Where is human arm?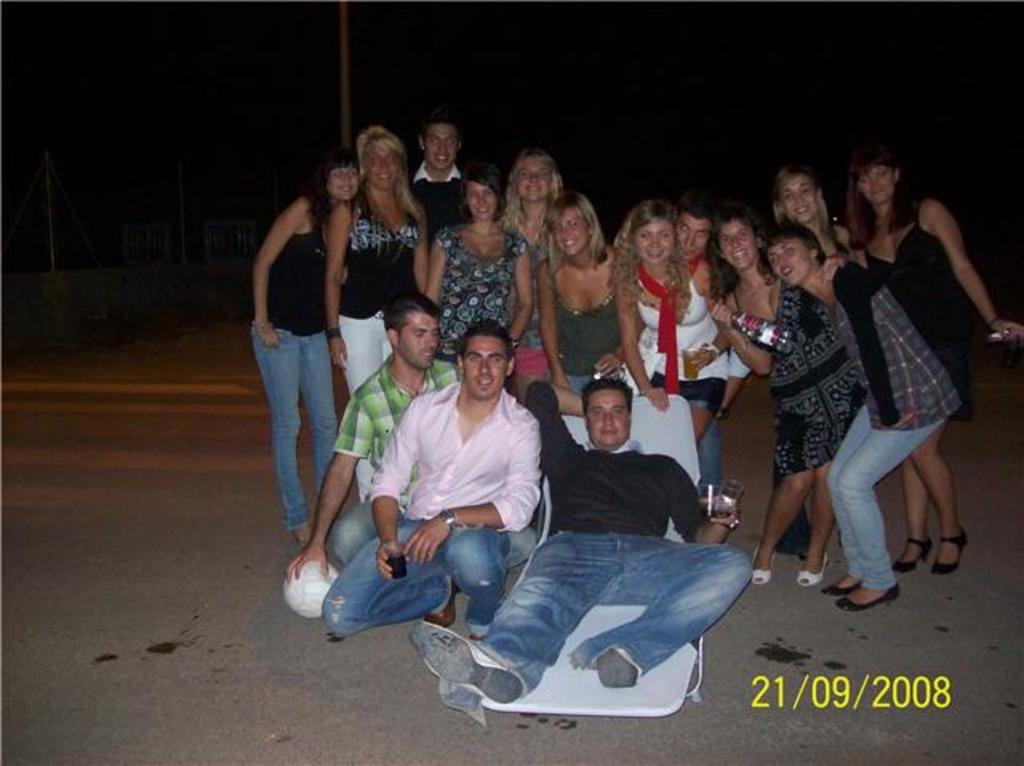
bbox=(834, 222, 856, 259).
